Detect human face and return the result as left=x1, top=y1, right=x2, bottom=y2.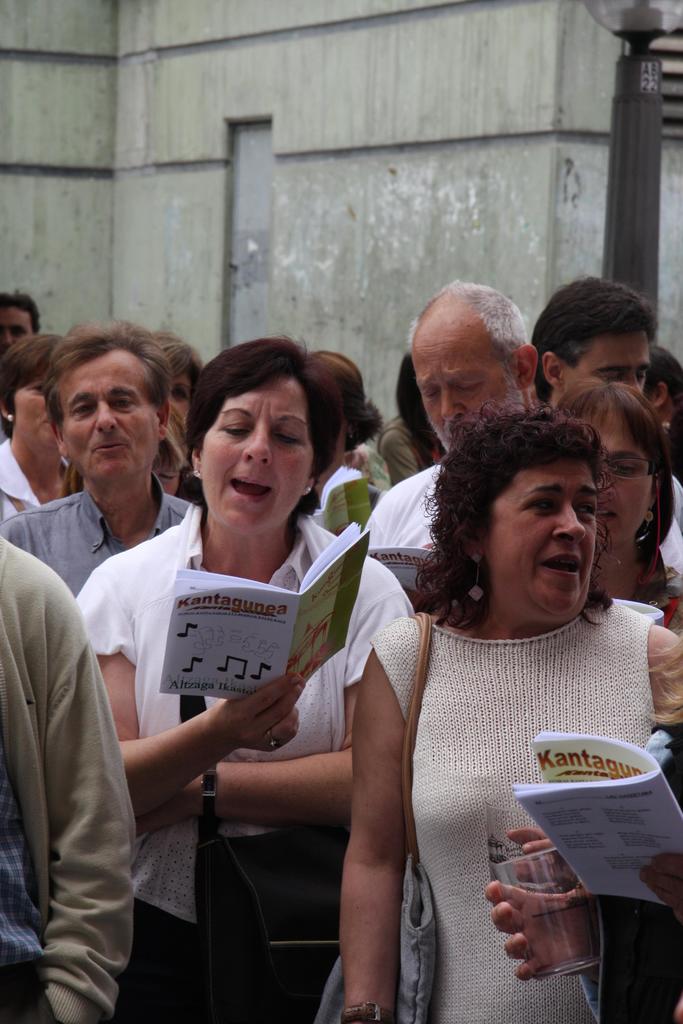
left=413, top=344, right=530, bottom=449.
